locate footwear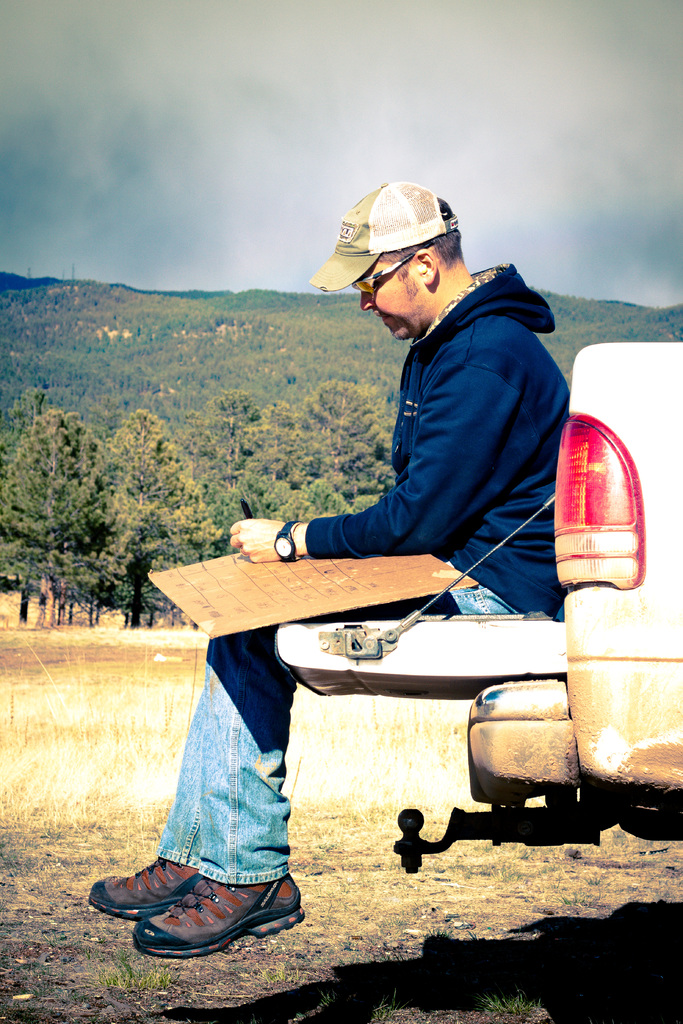
(left=86, top=860, right=302, bottom=952)
